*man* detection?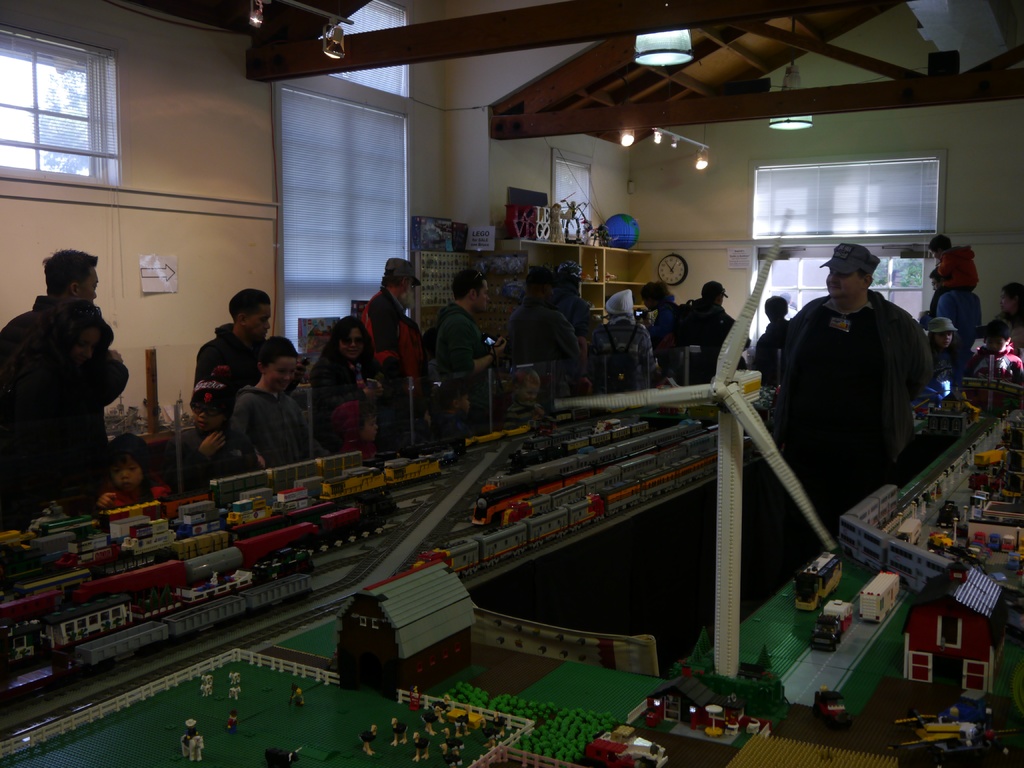
[675, 278, 744, 362]
